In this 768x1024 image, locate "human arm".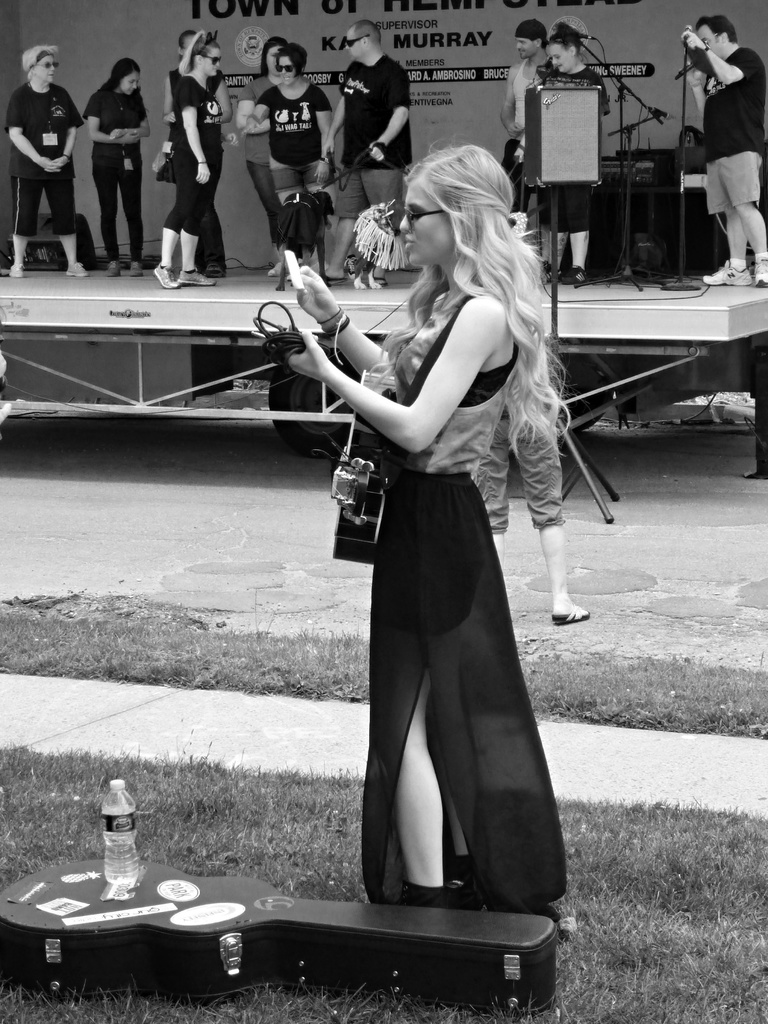
Bounding box: BBox(243, 87, 268, 127).
